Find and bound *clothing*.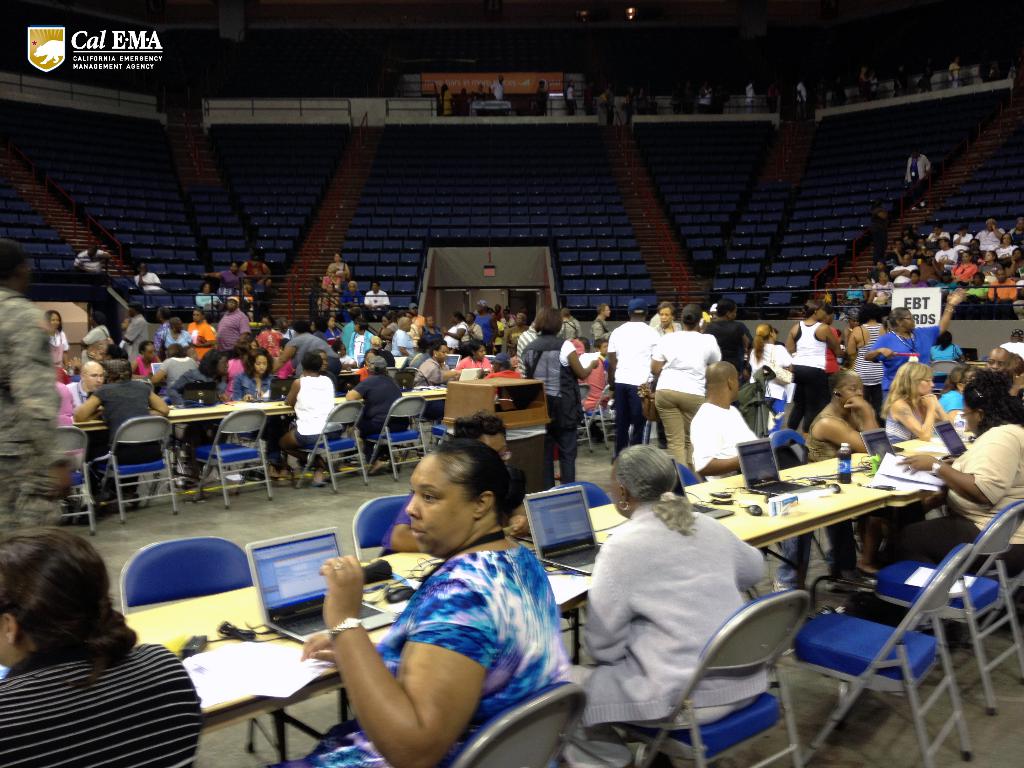
Bound: (865,323,940,387).
